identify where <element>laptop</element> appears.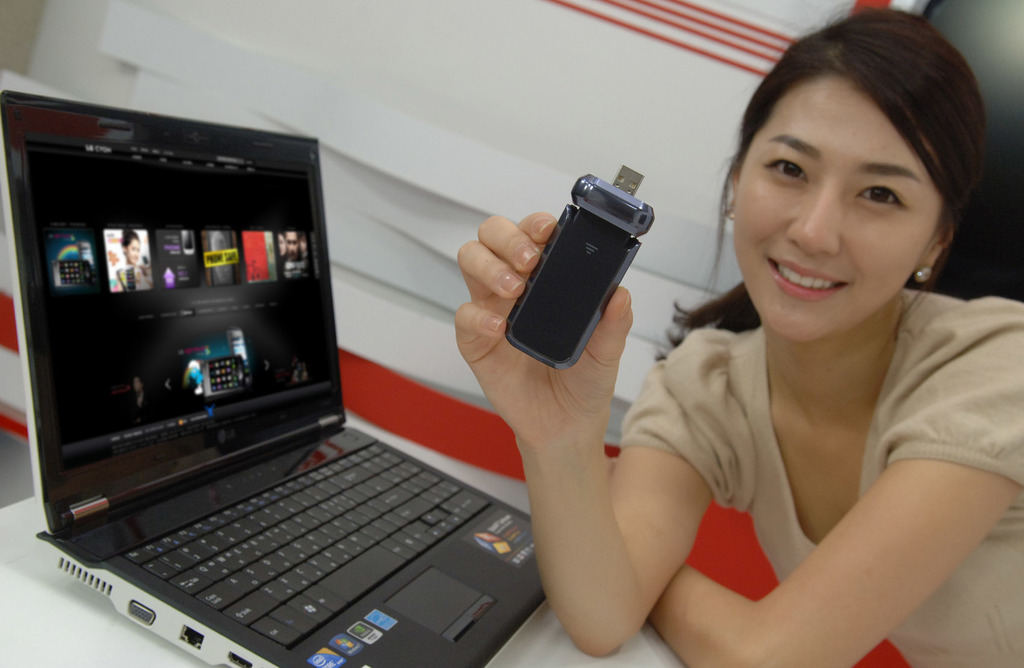
Appears at <bbox>0, 112, 529, 667</bbox>.
